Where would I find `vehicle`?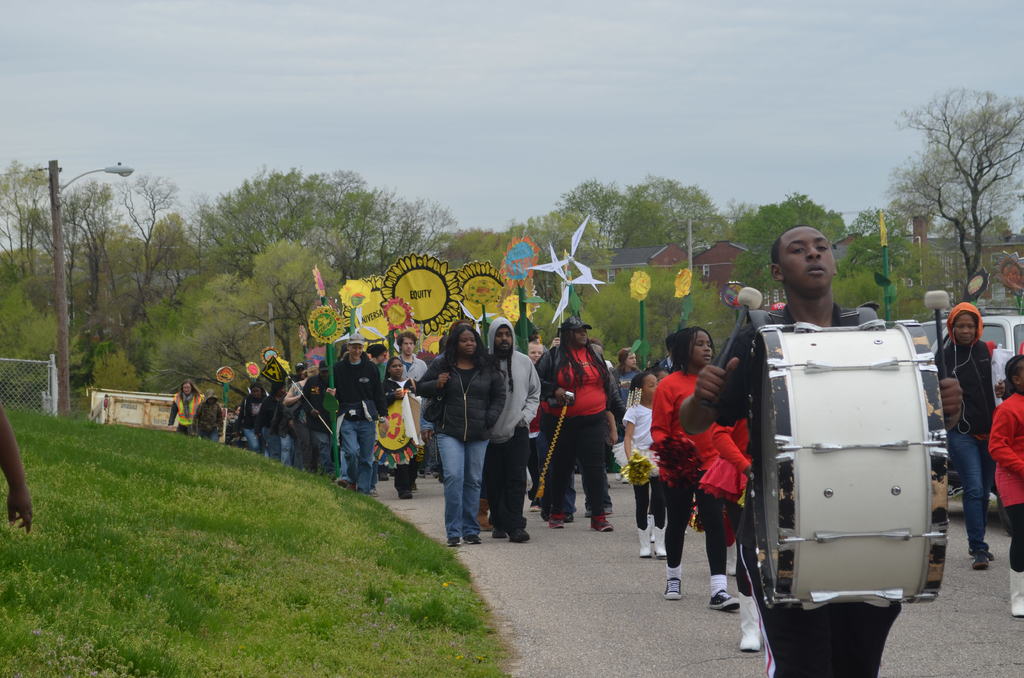
At <bbox>909, 312, 950, 361</bbox>.
